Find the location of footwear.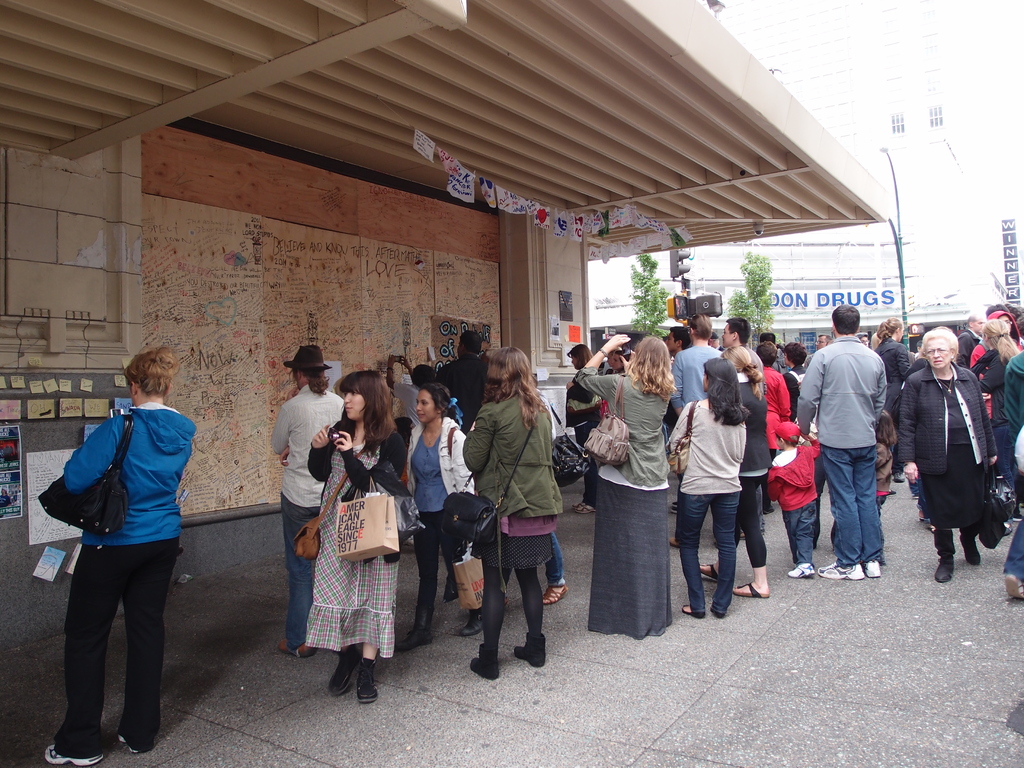
Location: 935, 559, 956, 589.
